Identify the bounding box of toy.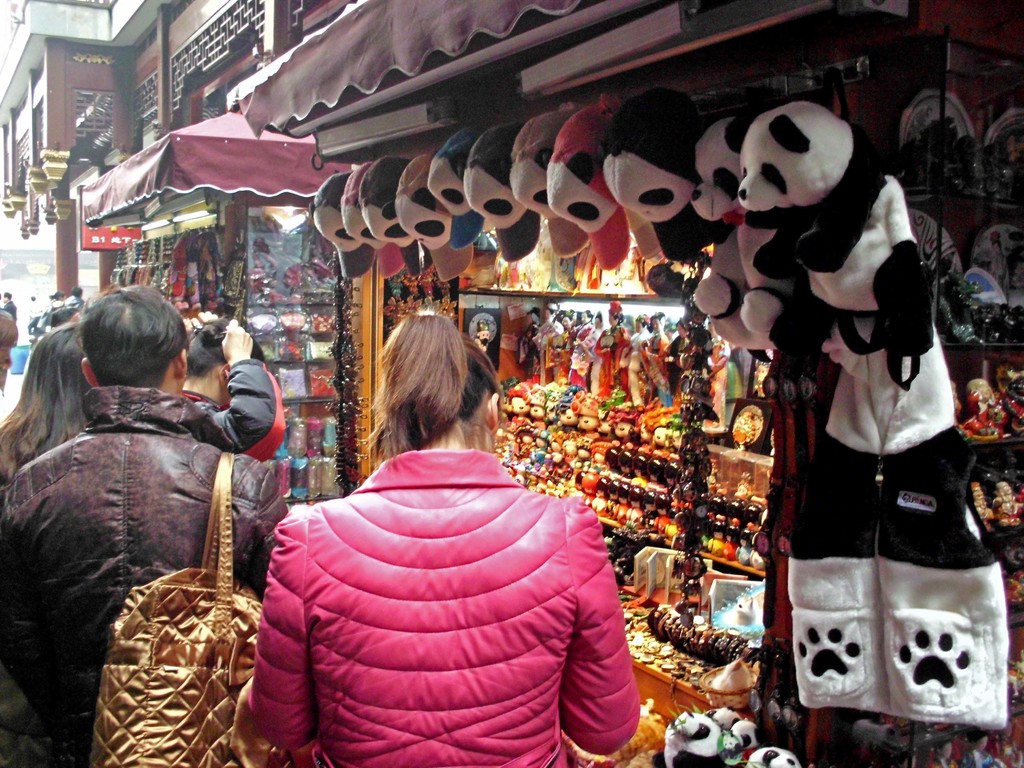
bbox=[691, 109, 797, 362].
